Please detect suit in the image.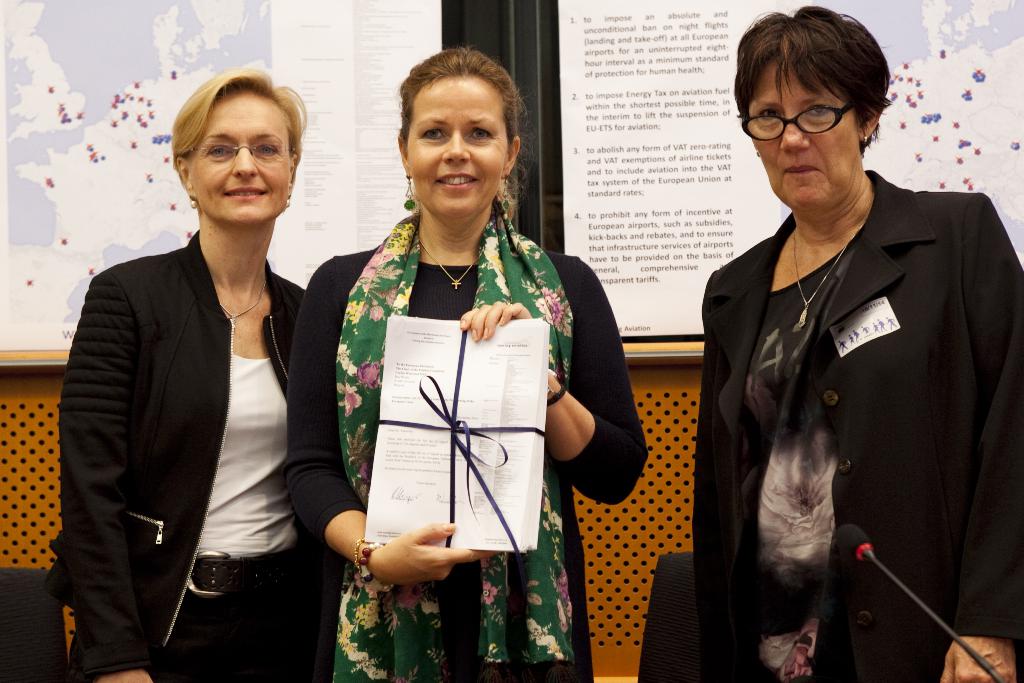
(695,85,998,682).
